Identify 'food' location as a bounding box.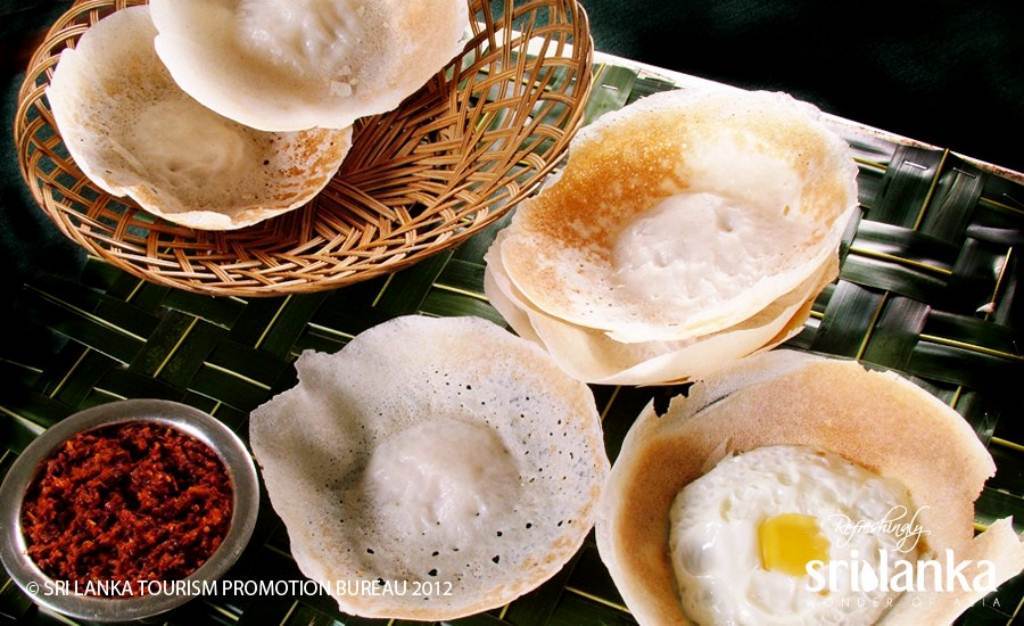
bbox(22, 395, 239, 605).
